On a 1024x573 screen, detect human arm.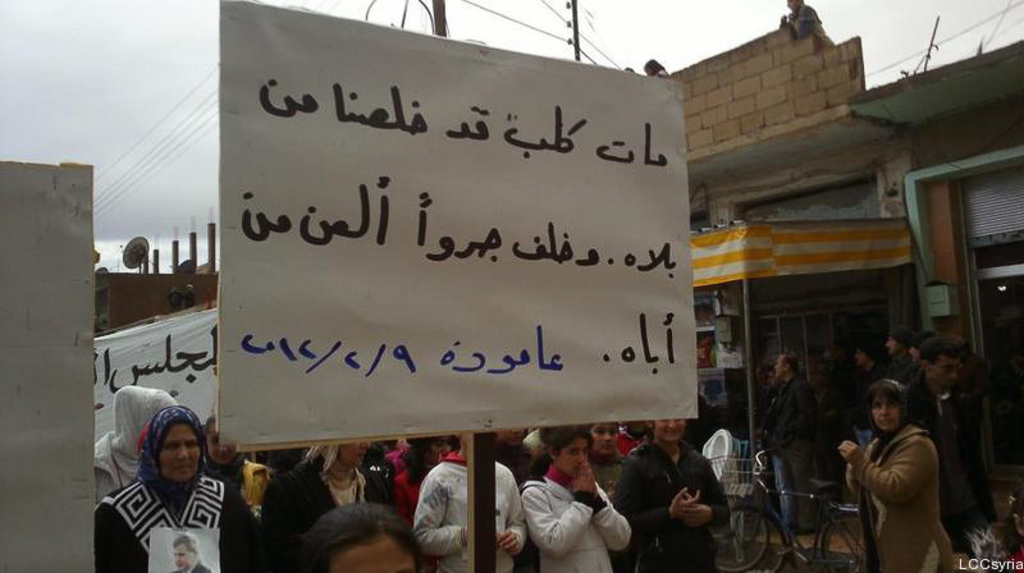
[613,453,705,532].
